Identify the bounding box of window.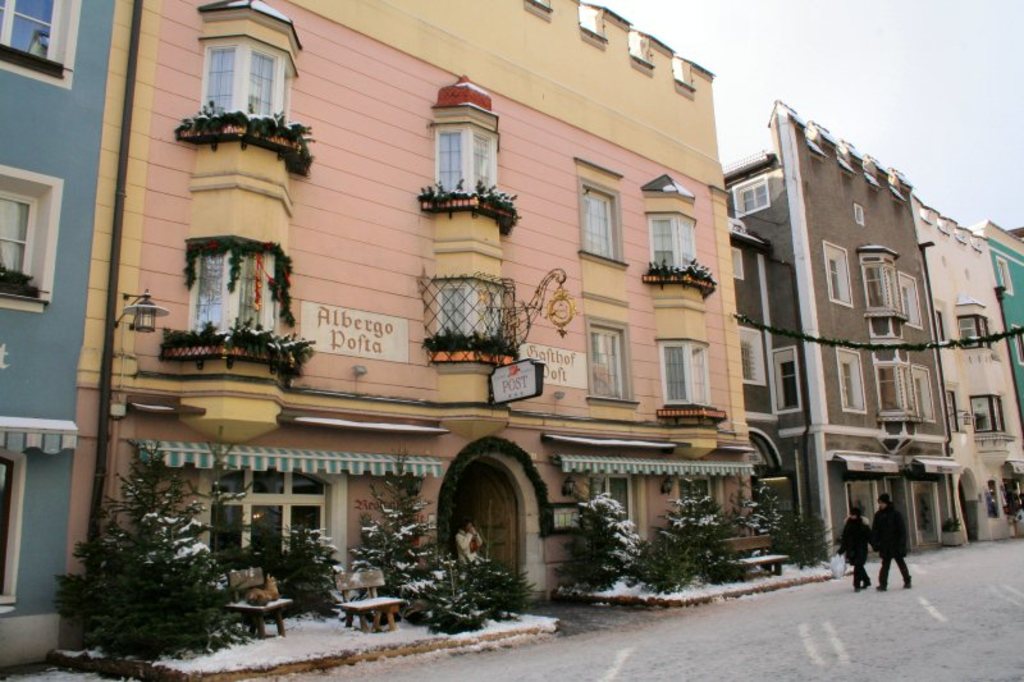
left=861, top=261, right=905, bottom=310.
